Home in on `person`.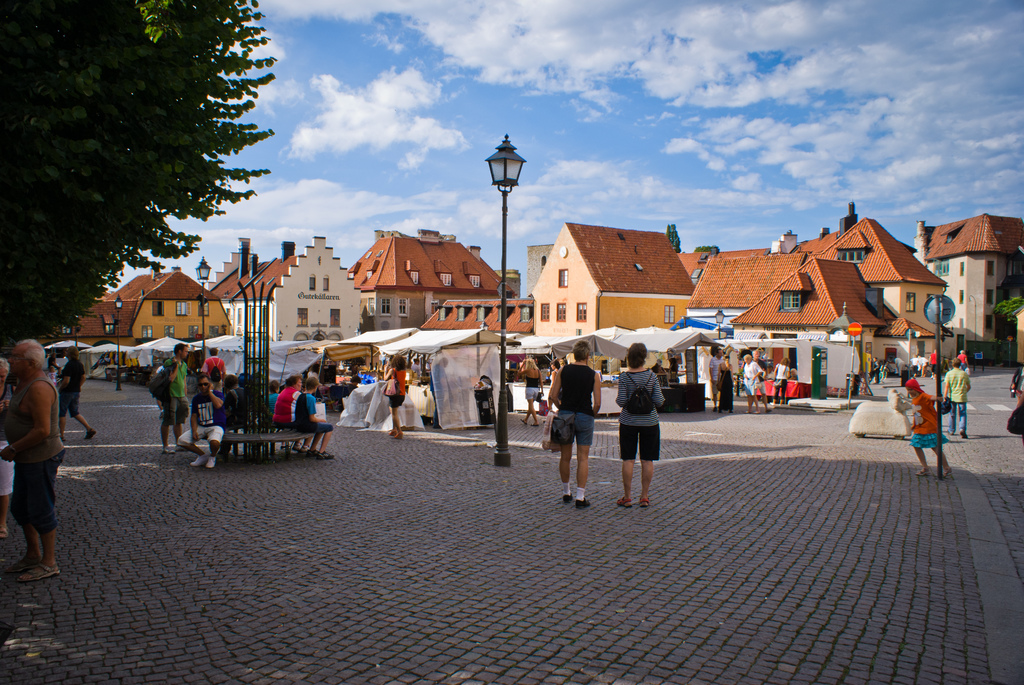
Homed in at detection(717, 356, 733, 414).
